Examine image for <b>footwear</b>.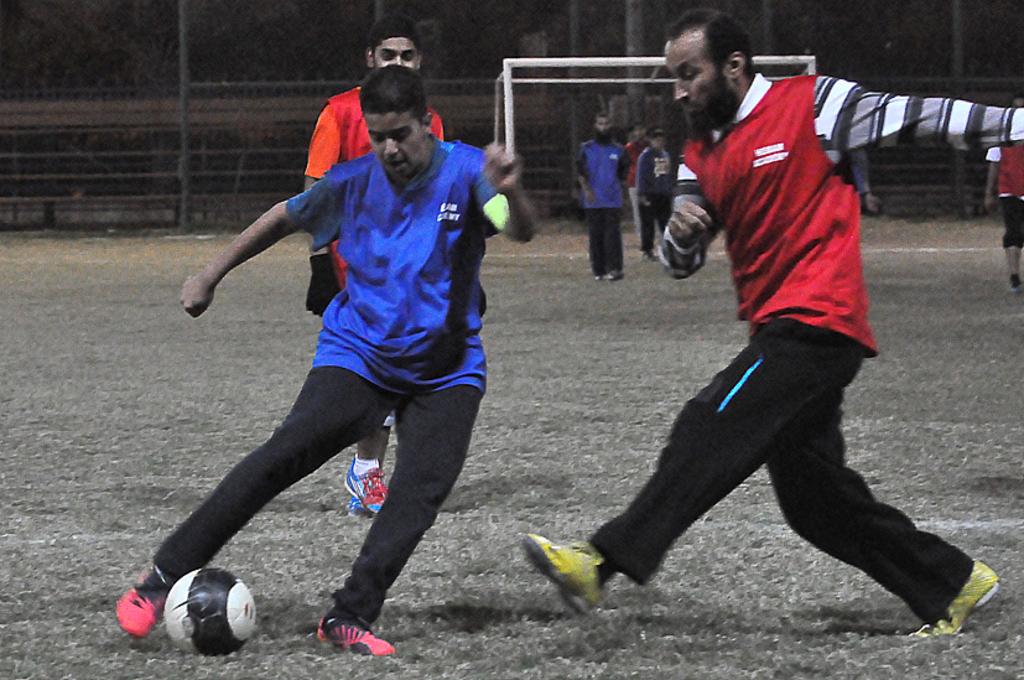
Examination result: (343,456,390,512).
